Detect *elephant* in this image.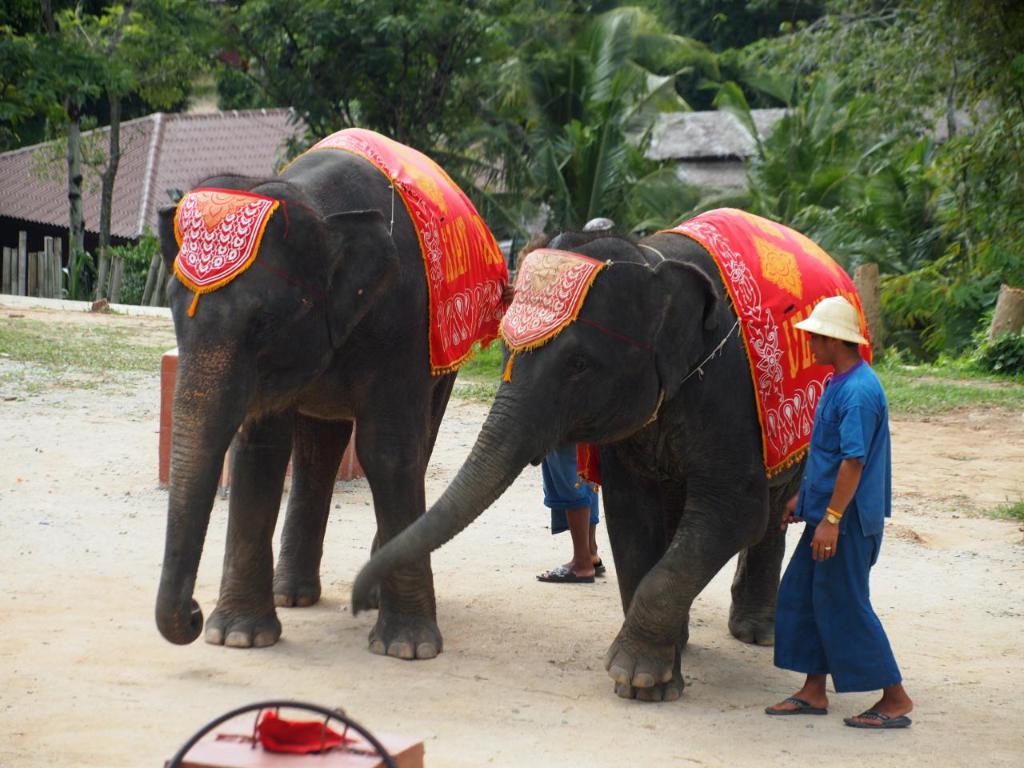
Detection: rect(150, 122, 514, 661).
